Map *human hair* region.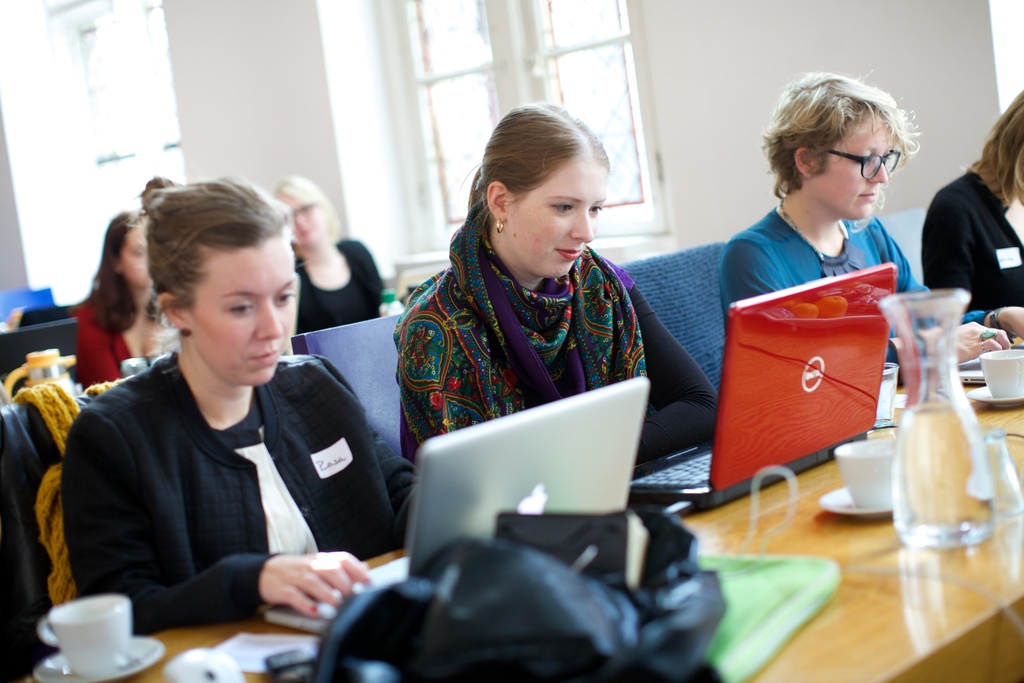
Mapped to x1=135, y1=176, x2=184, y2=216.
